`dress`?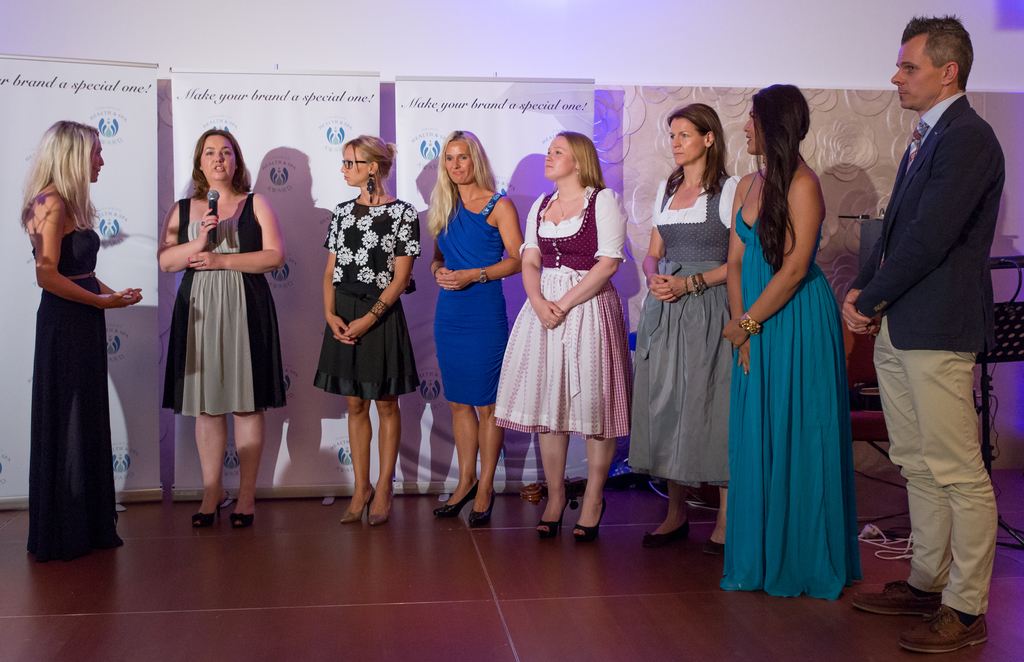
select_region(495, 185, 631, 441)
